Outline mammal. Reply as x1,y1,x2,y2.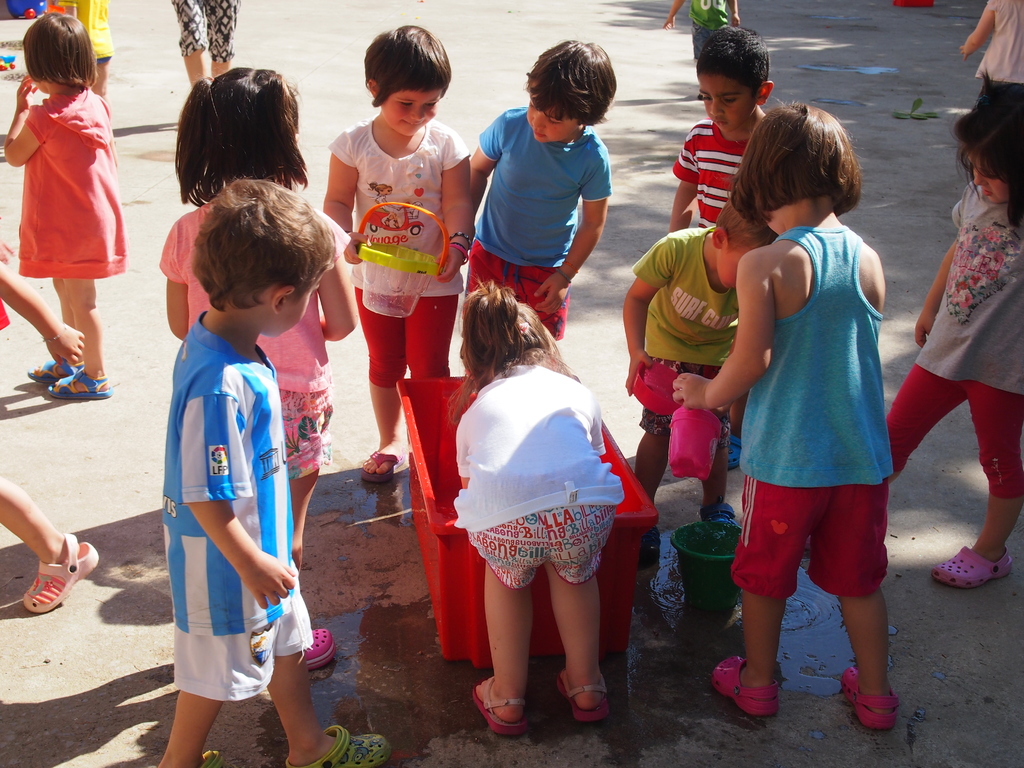
61,0,118,100.
